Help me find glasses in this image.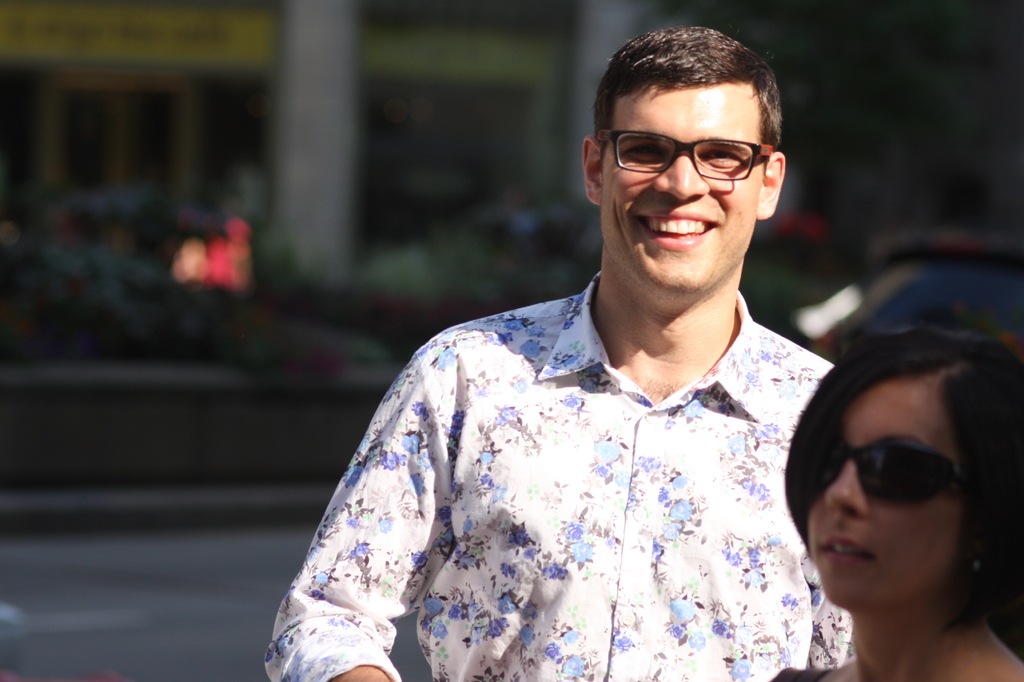
Found it: (left=792, top=434, right=972, bottom=515).
